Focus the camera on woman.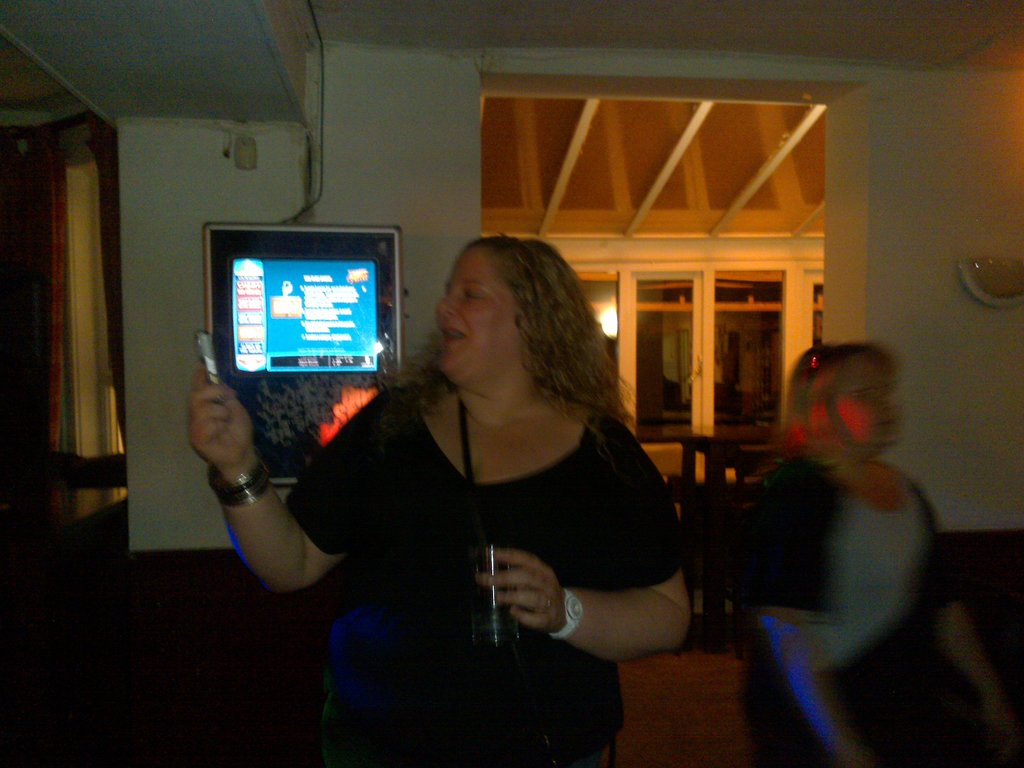
Focus region: 269/231/679/767.
